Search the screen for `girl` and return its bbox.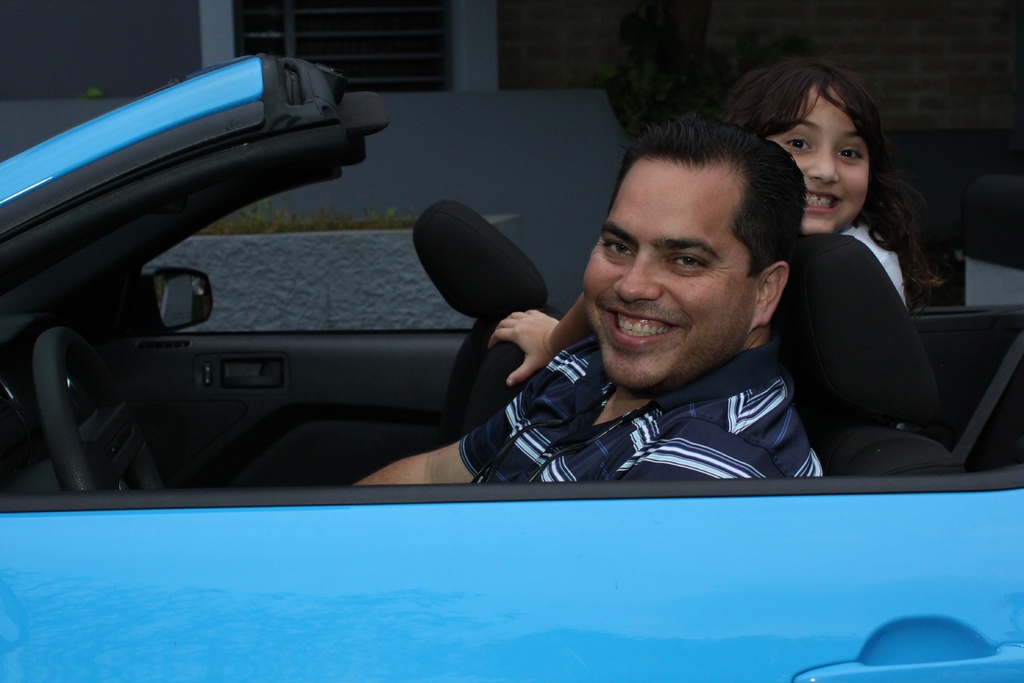
Found: select_region(488, 61, 943, 414).
